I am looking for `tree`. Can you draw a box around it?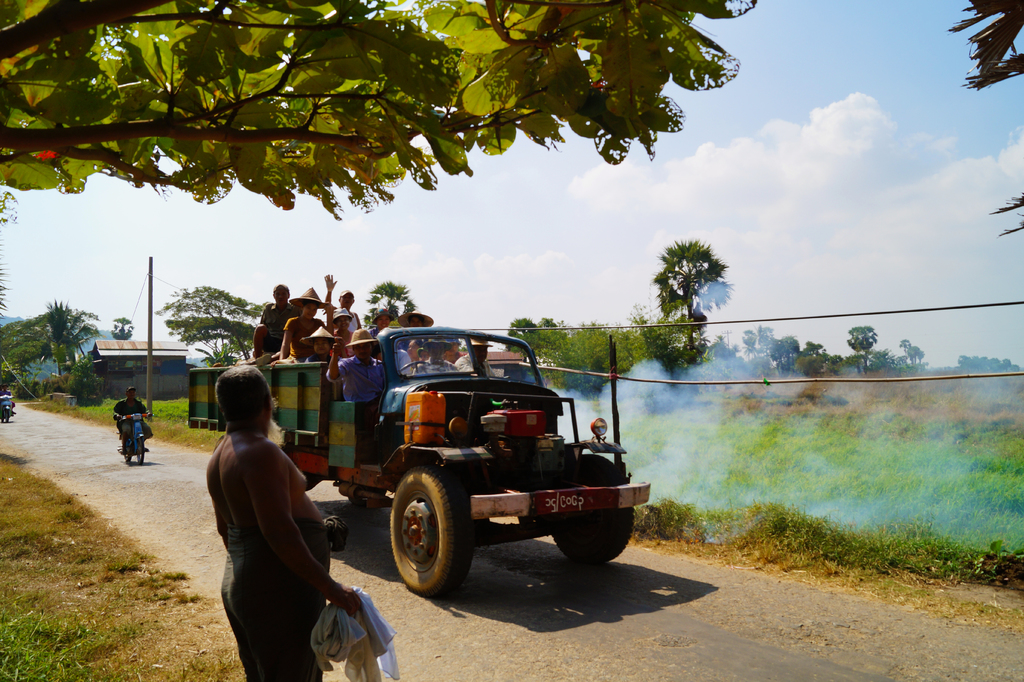
Sure, the bounding box is left=0, top=0, right=765, bottom=214.
